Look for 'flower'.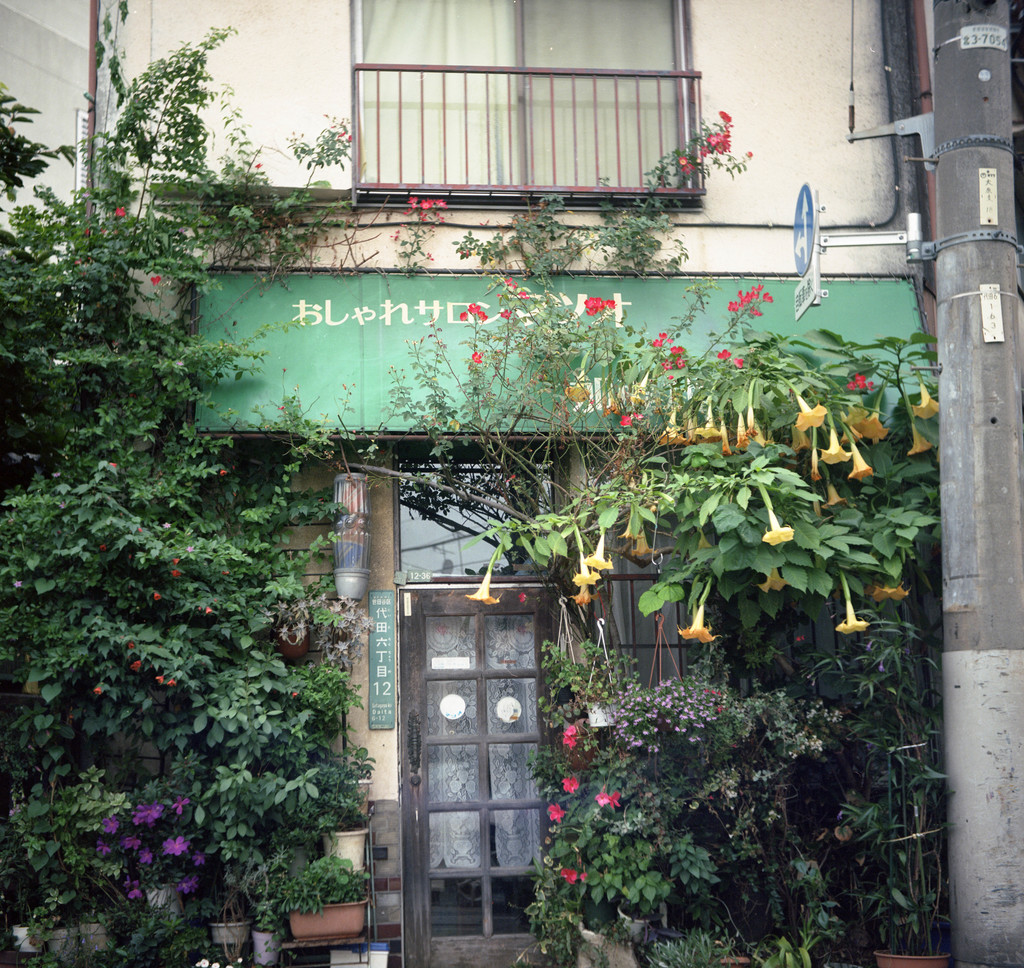
Found: 497,296,501,296.
